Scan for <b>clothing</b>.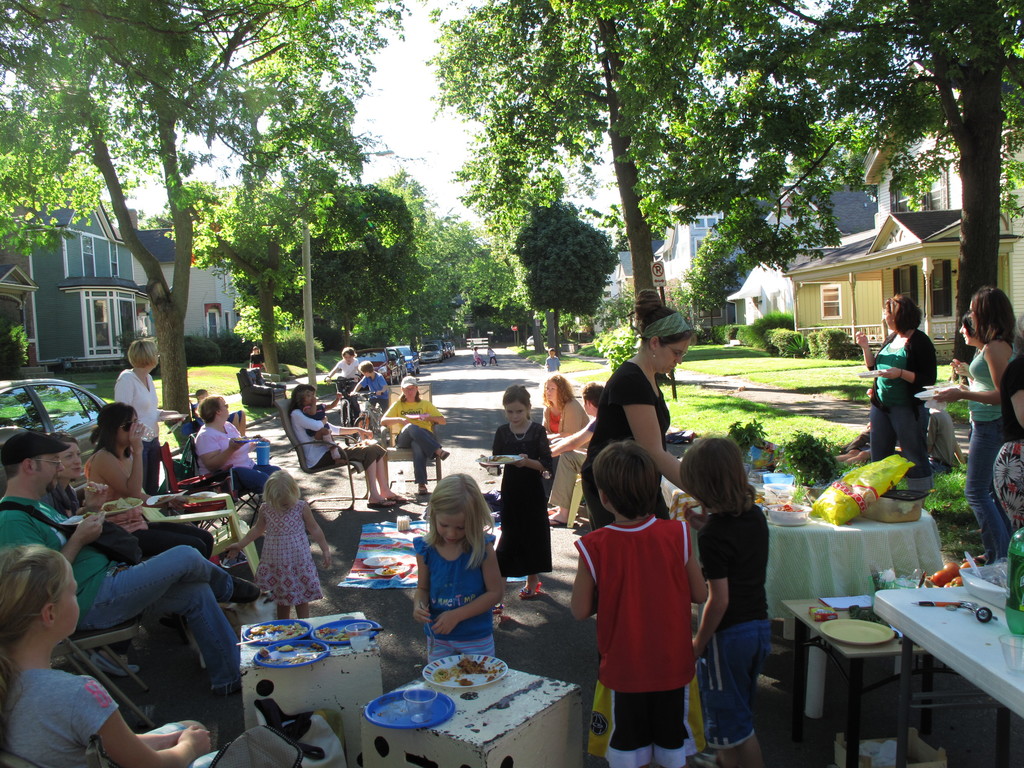
Scan result: crop(392, 399, 441, 441).
